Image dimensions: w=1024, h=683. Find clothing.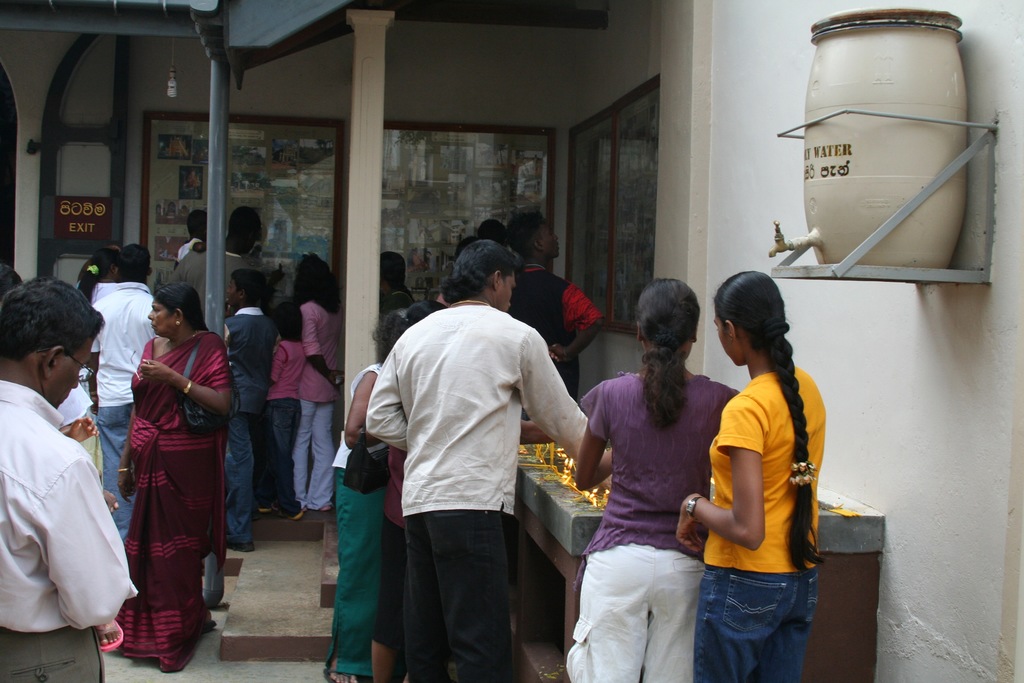
[x1=693, y1=368, x2=823, y2=682].
